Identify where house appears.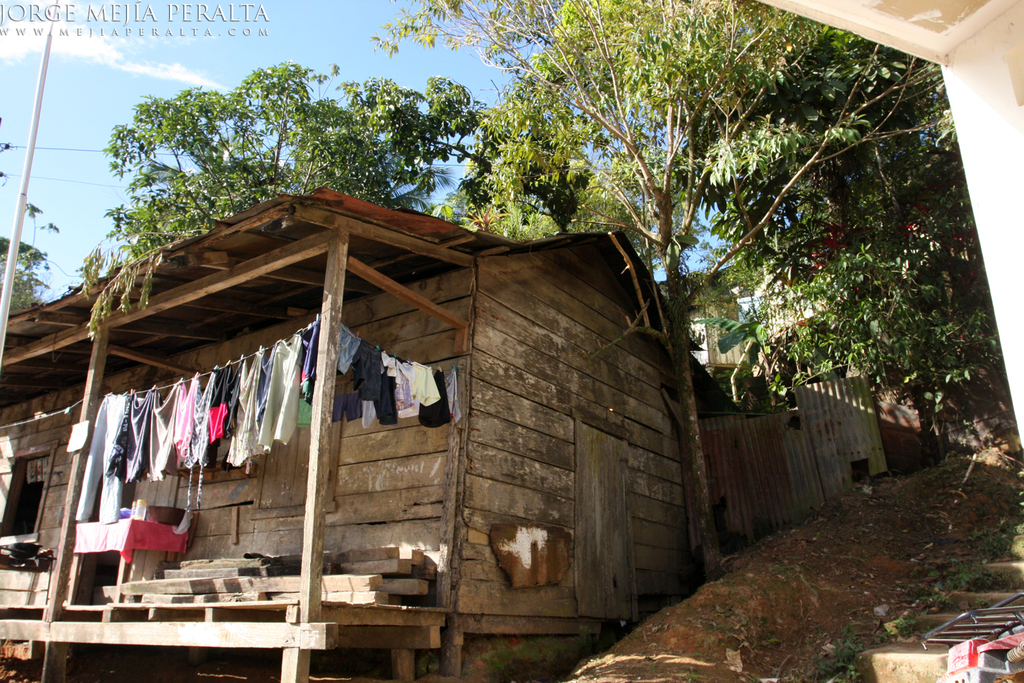
Appears at locate(12, 113, 814, 674).
